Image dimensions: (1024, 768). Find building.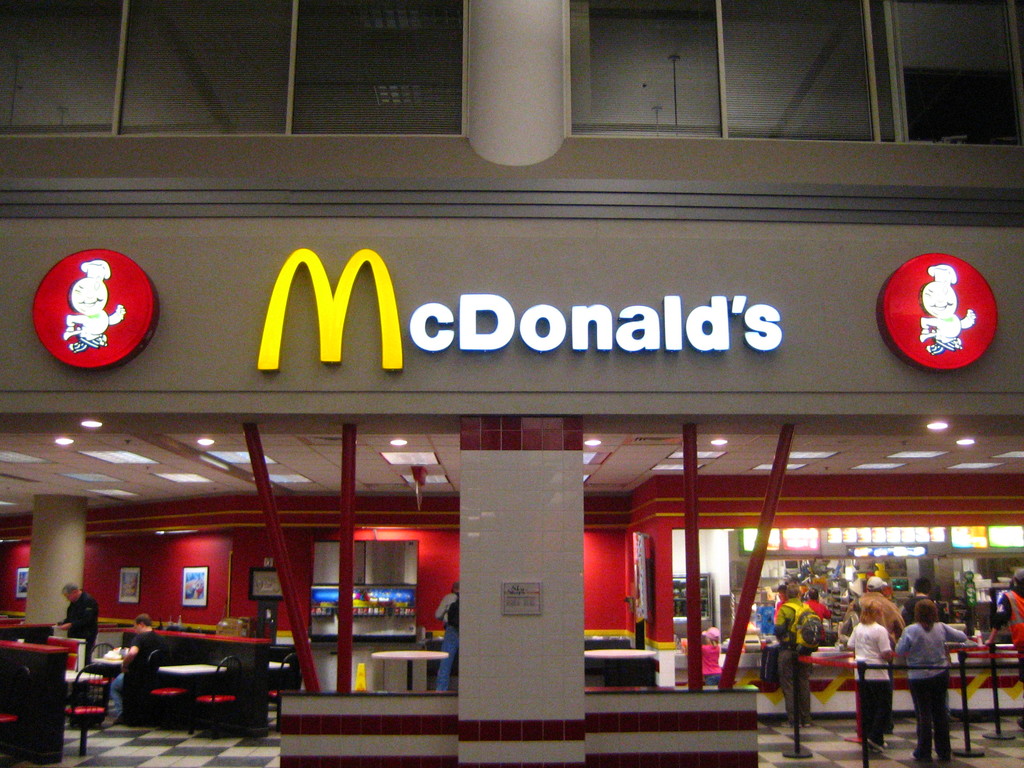
{"left": 0, "top": 0, "right": 1023, "bottom": 766}.
